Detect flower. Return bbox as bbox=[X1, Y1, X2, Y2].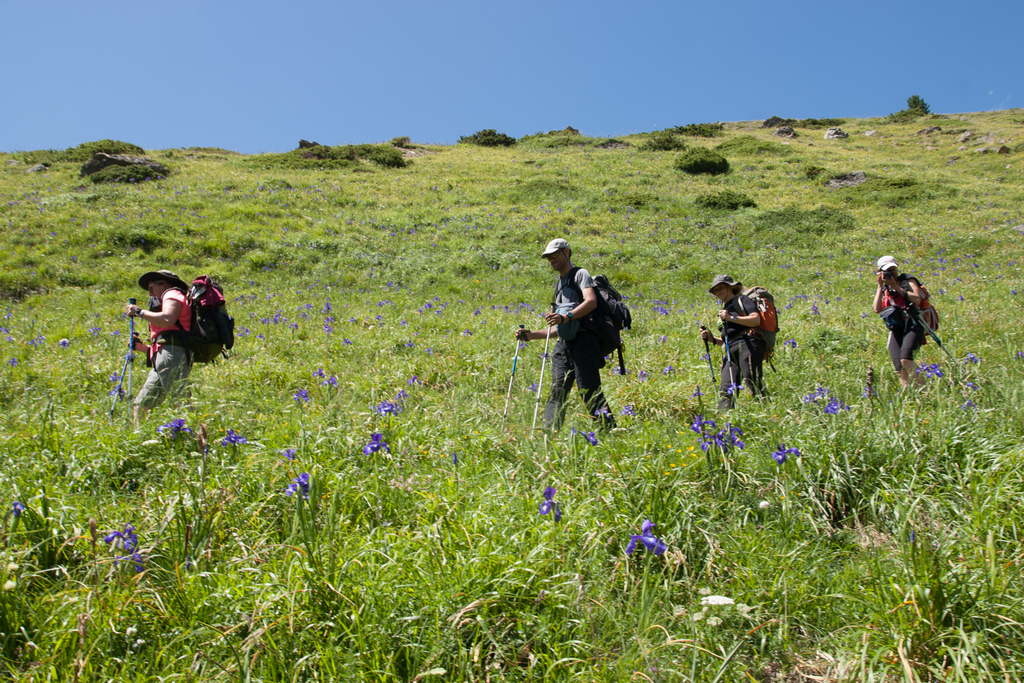
bbox=[6, 502, 26, 518].
